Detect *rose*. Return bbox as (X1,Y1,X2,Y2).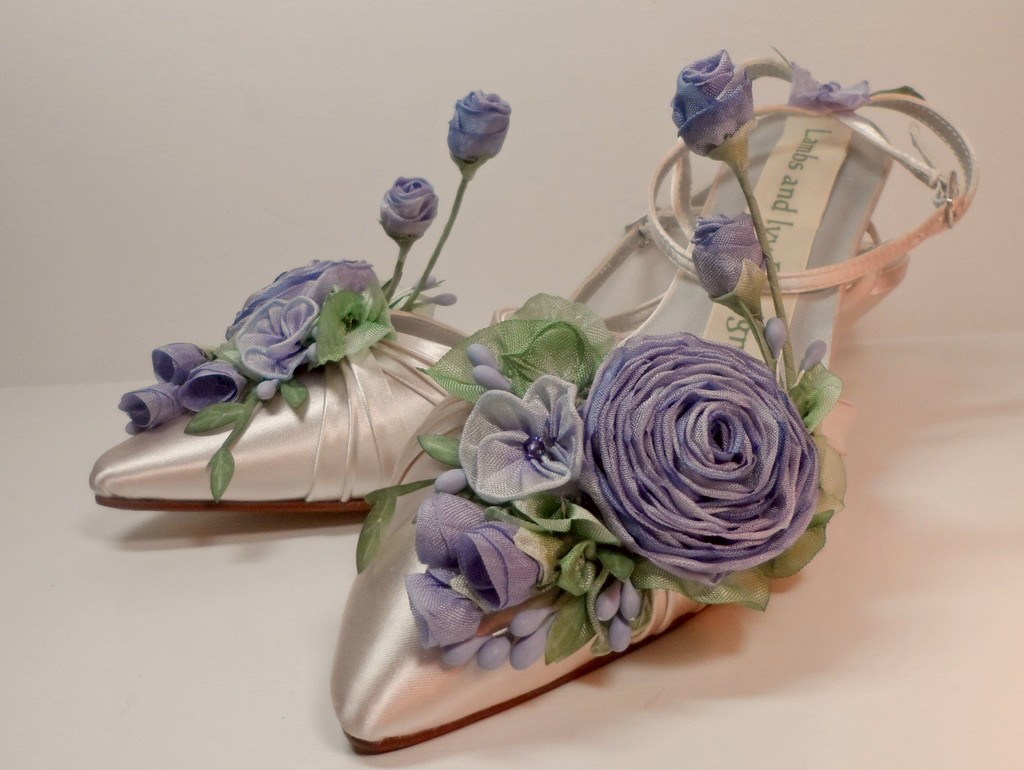
(413,488,488,572).
